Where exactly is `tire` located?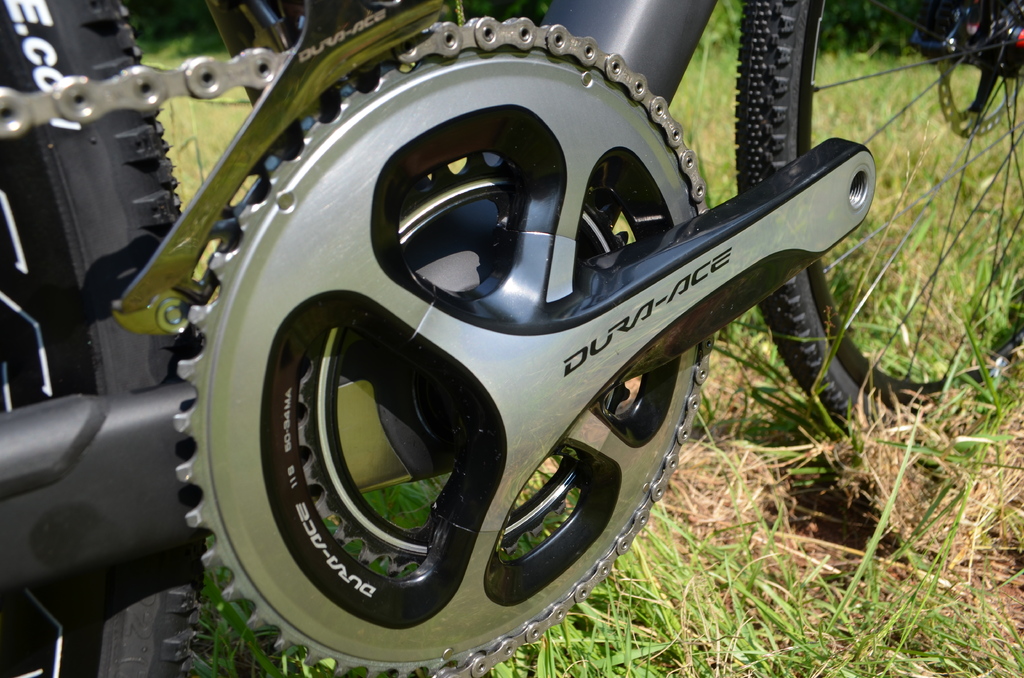
Its bounding box is 0 0 195 677.
